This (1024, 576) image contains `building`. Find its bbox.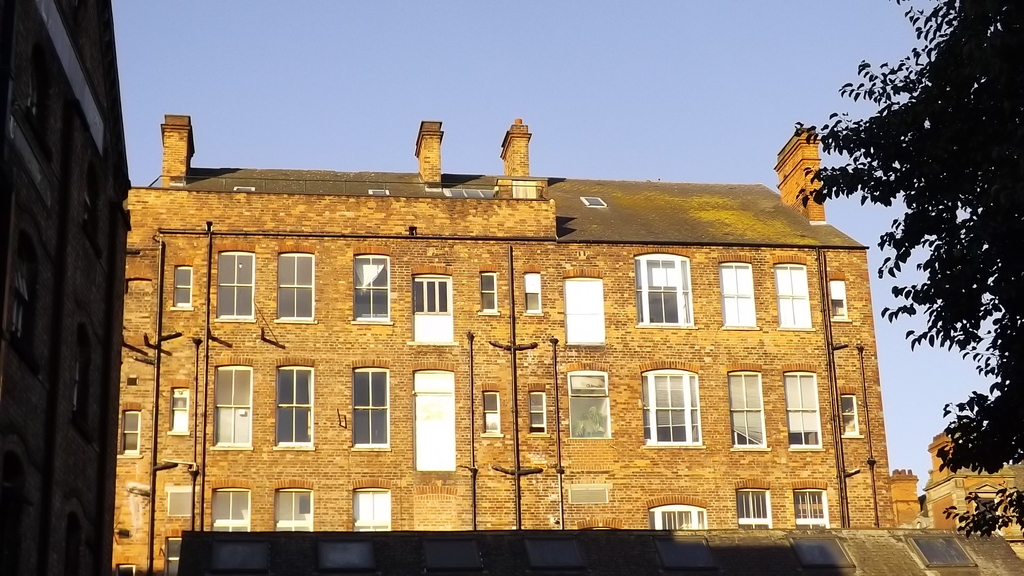
115, 119, 895, 575.
